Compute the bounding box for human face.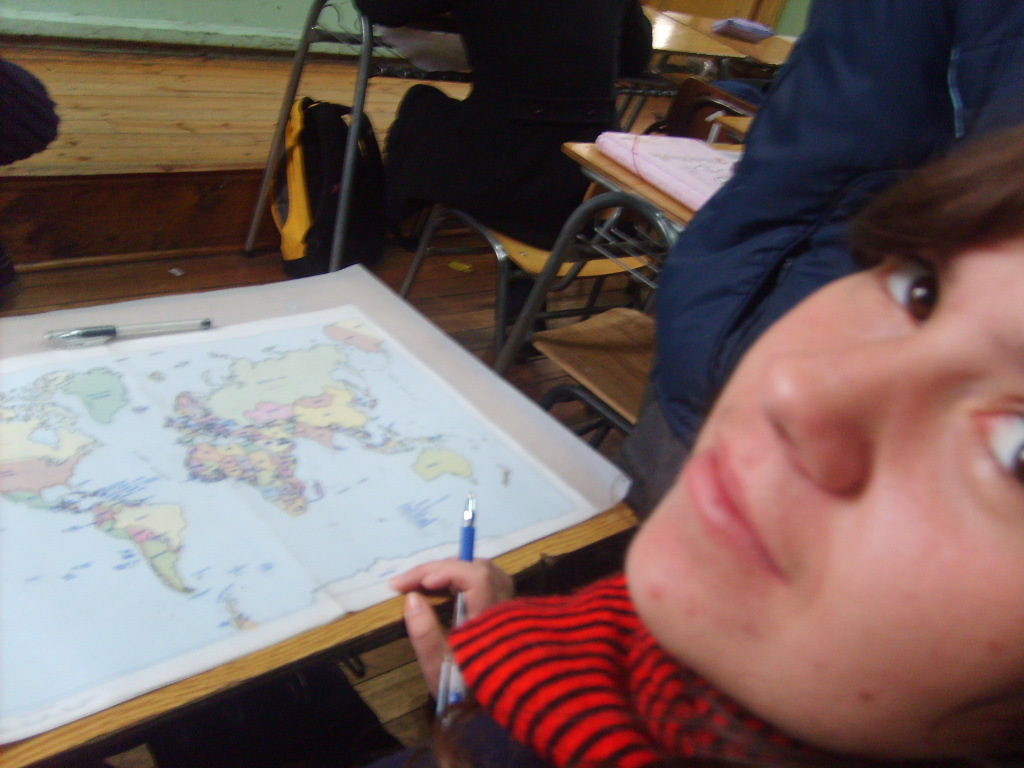
623, 254, 1023, 766.
